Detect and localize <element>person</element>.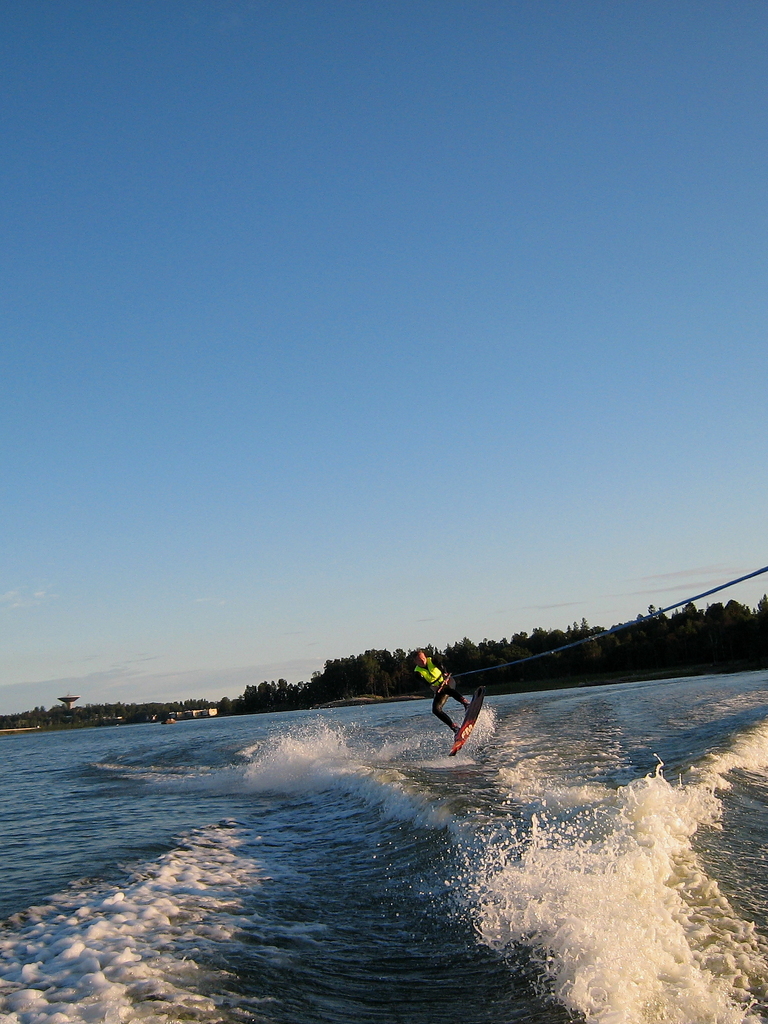
Localized at box(411, 641, 482, 738).
